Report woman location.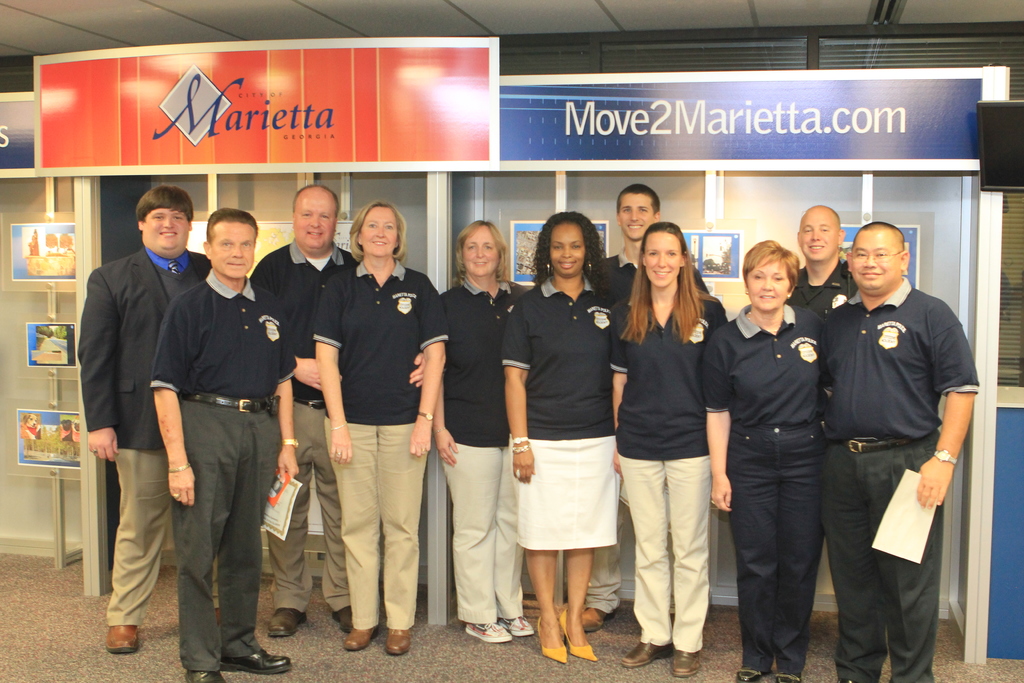
Report: 429:222:530:653.
